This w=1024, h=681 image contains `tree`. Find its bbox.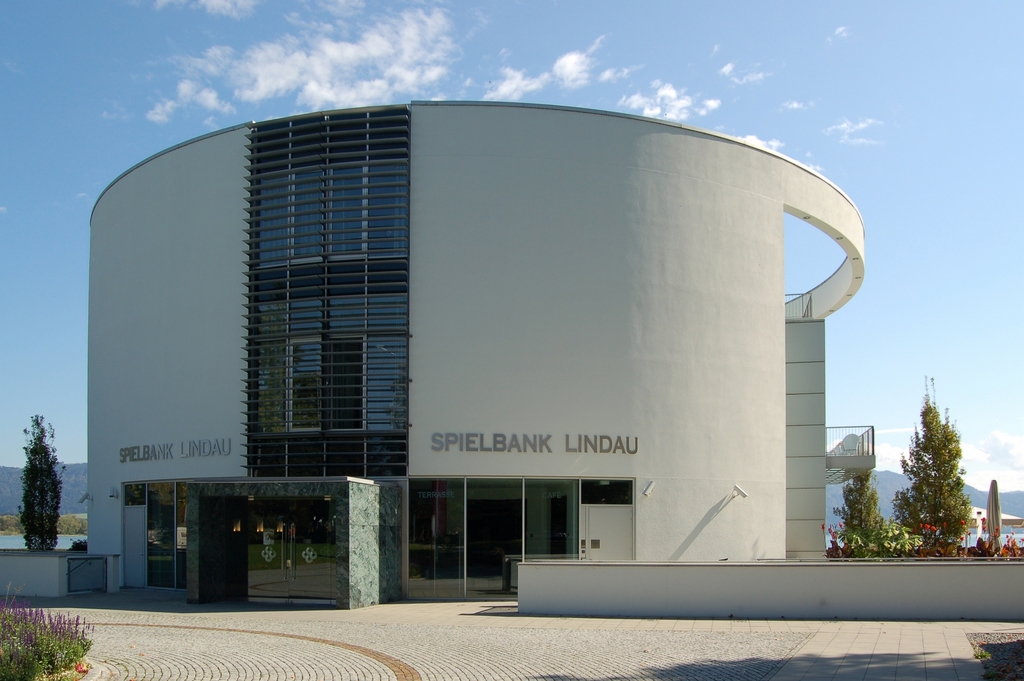
box(836, 469, 894, 544).
